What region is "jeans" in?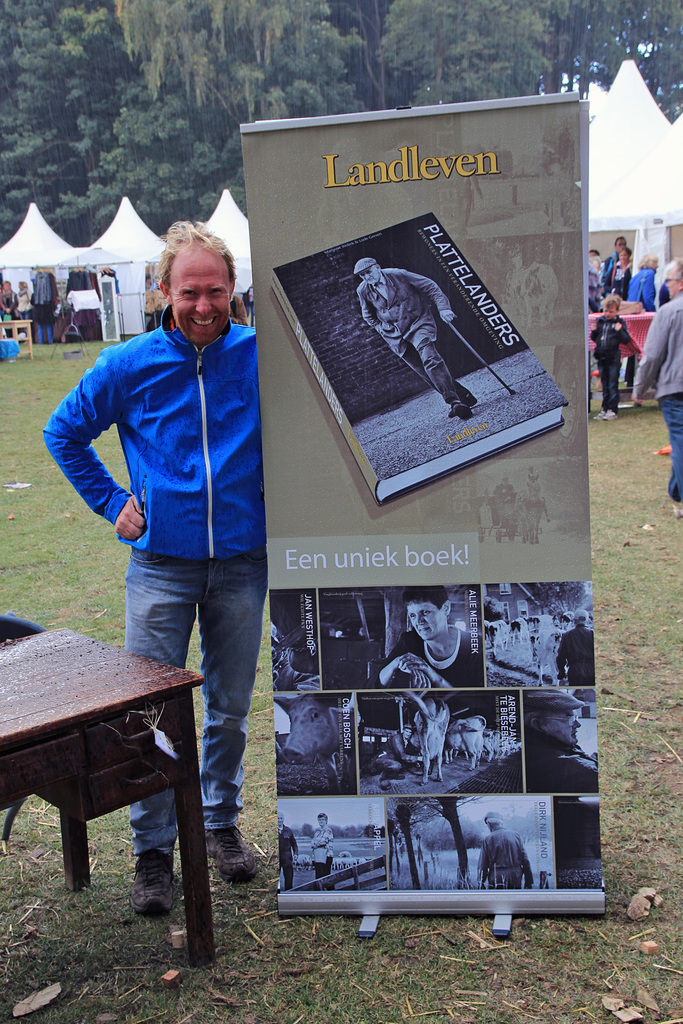
659/399/682/504.
